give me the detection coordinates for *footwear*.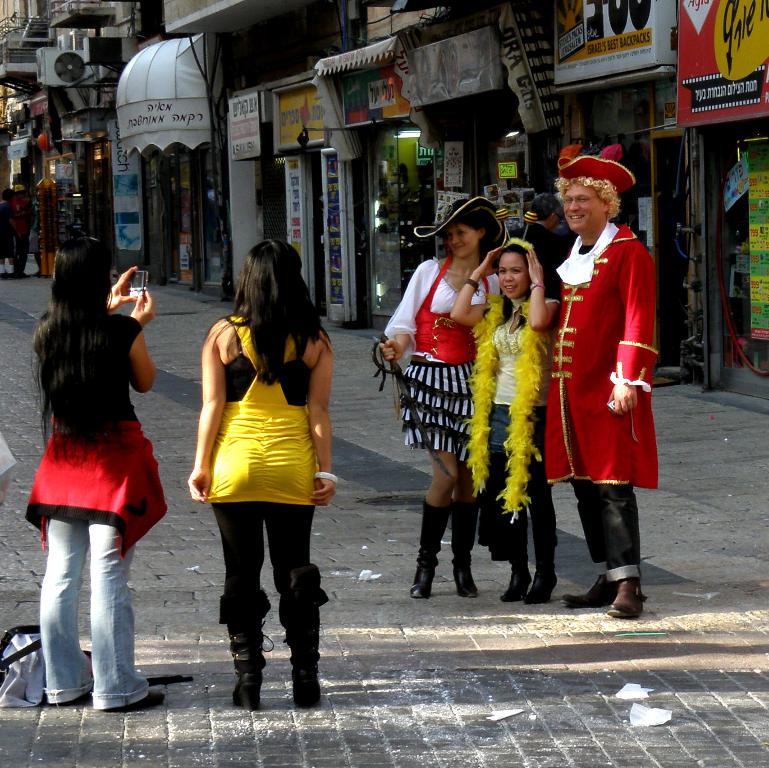
272 564 322 708.
